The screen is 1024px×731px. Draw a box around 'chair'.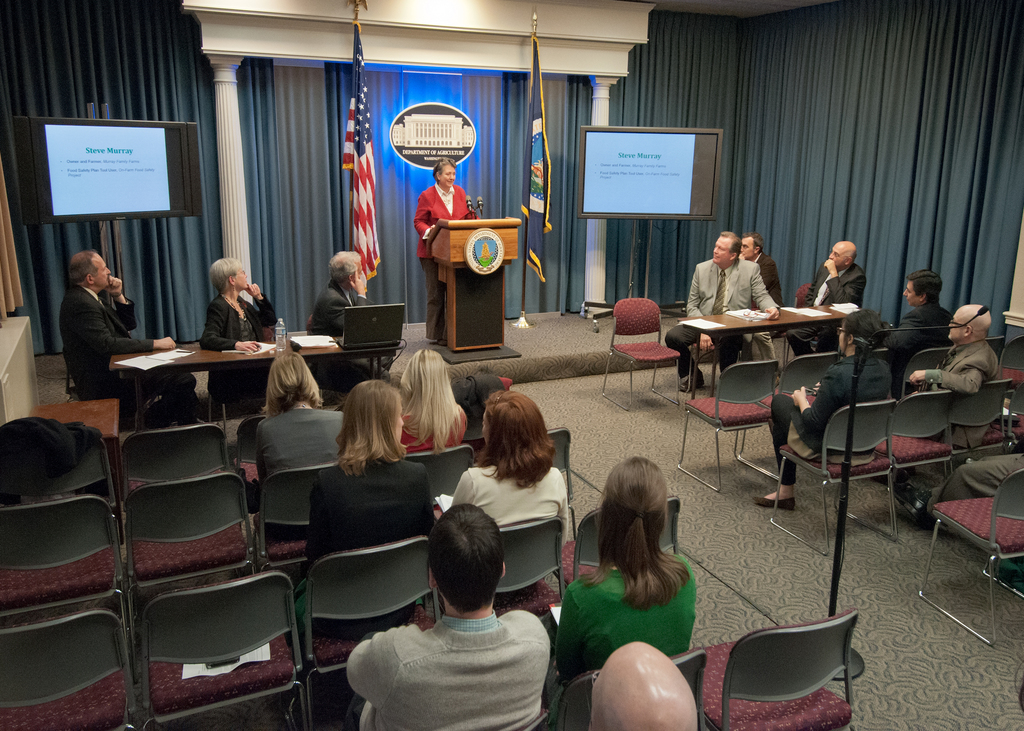
locate(991, 380, 1023, 451).
